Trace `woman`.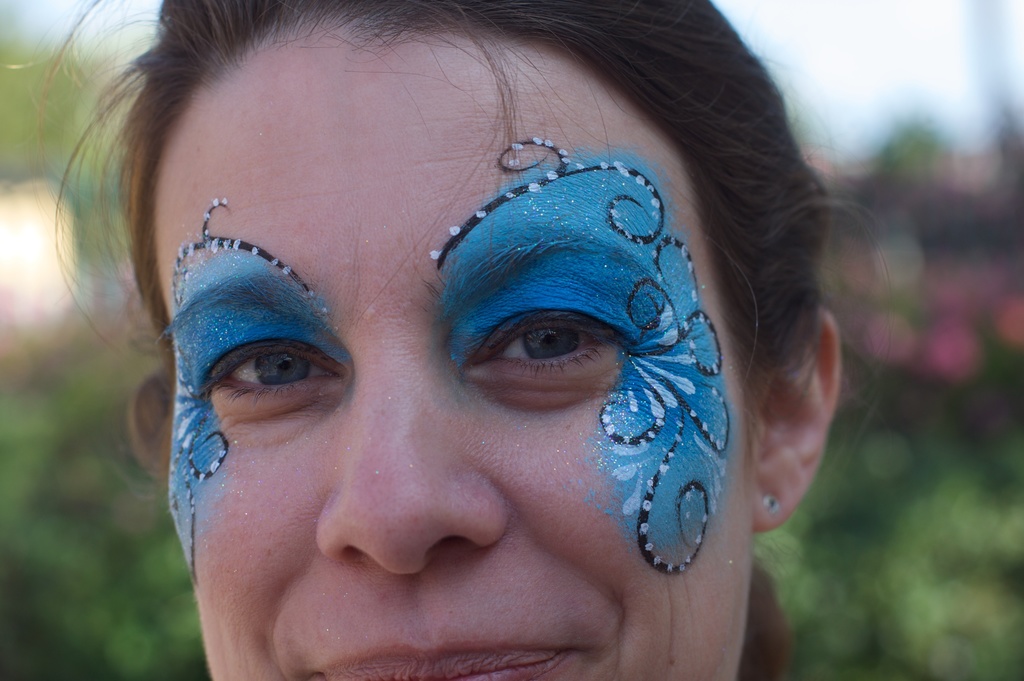
Traced to l=90, t=56, r=852, b=680.
